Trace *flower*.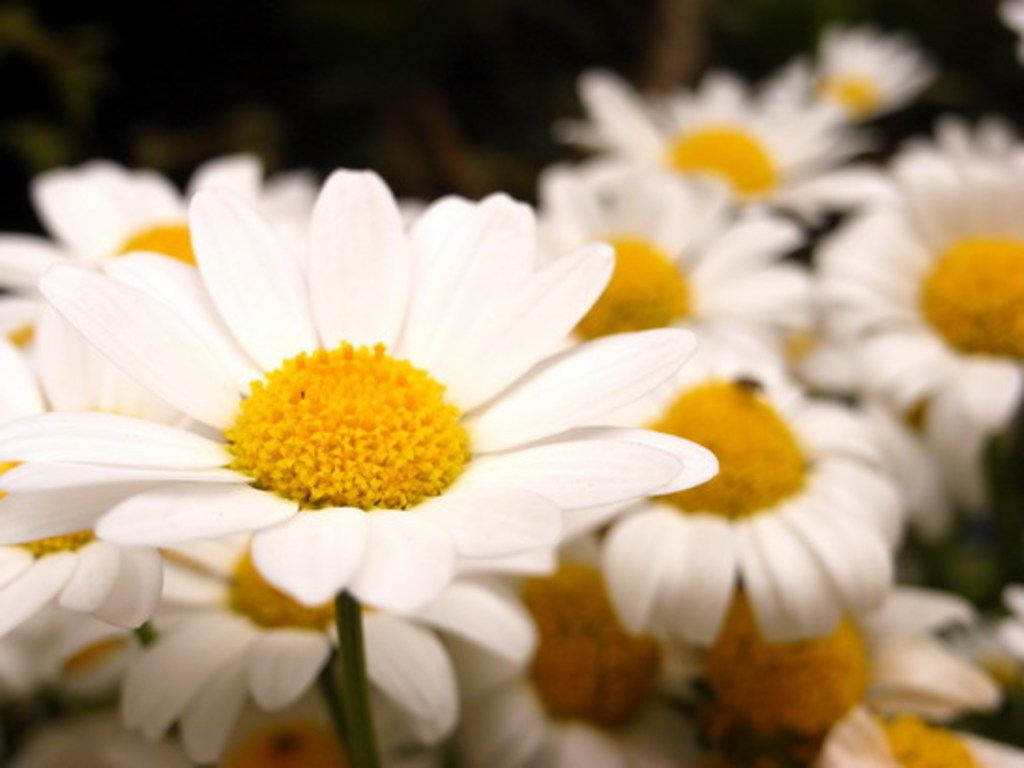
Traced to region(588, 317, 917, 652).
